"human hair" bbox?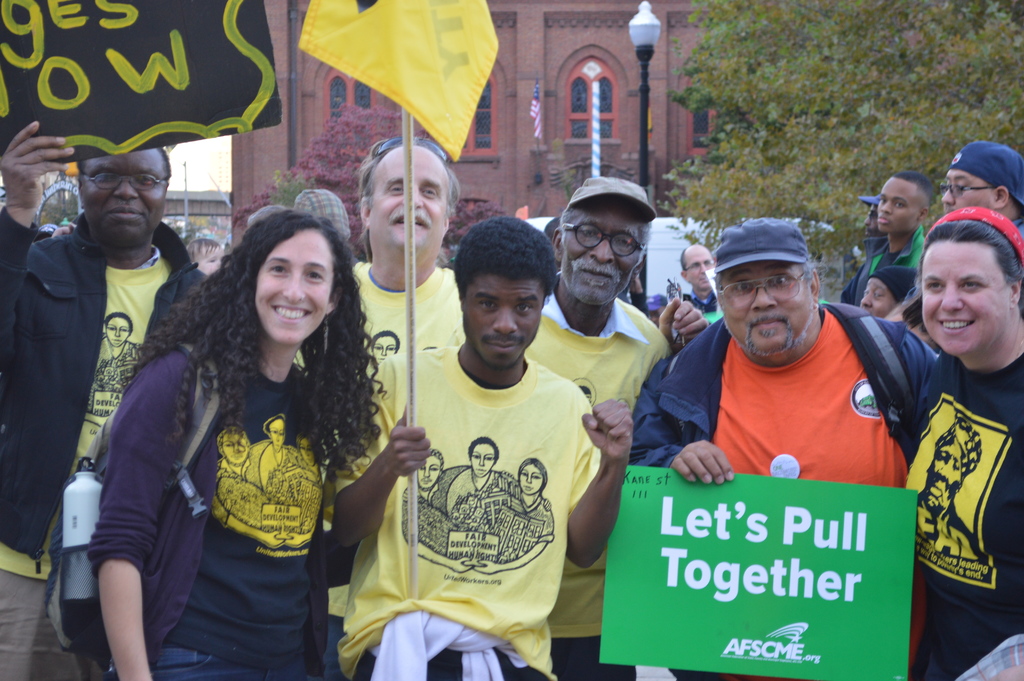
locate(542, 215, 561, 245)
